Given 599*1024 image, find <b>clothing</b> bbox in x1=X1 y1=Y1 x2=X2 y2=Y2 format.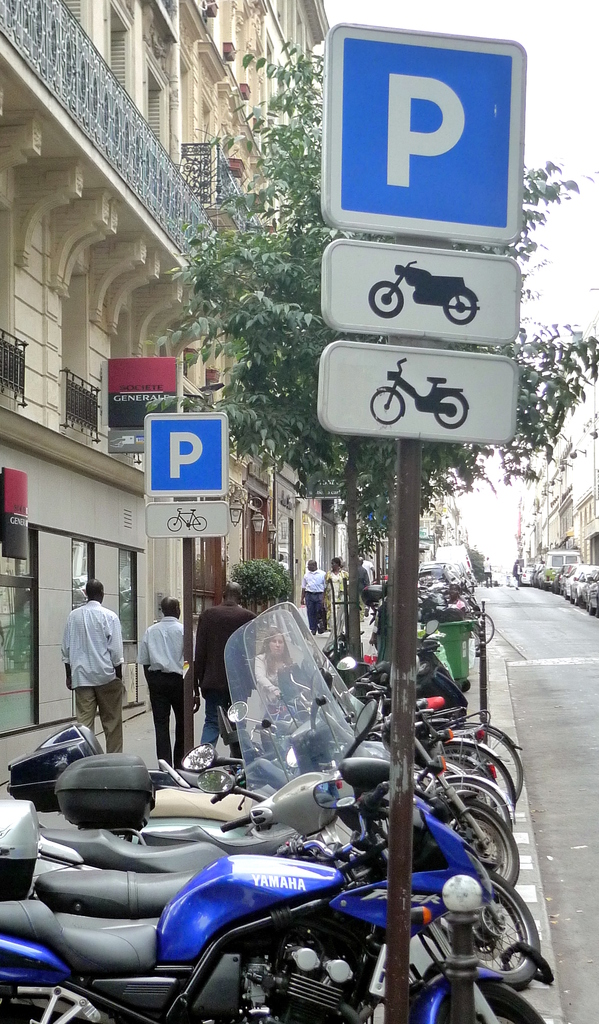
x1=299 y1=571 x2=325 y2=630.
